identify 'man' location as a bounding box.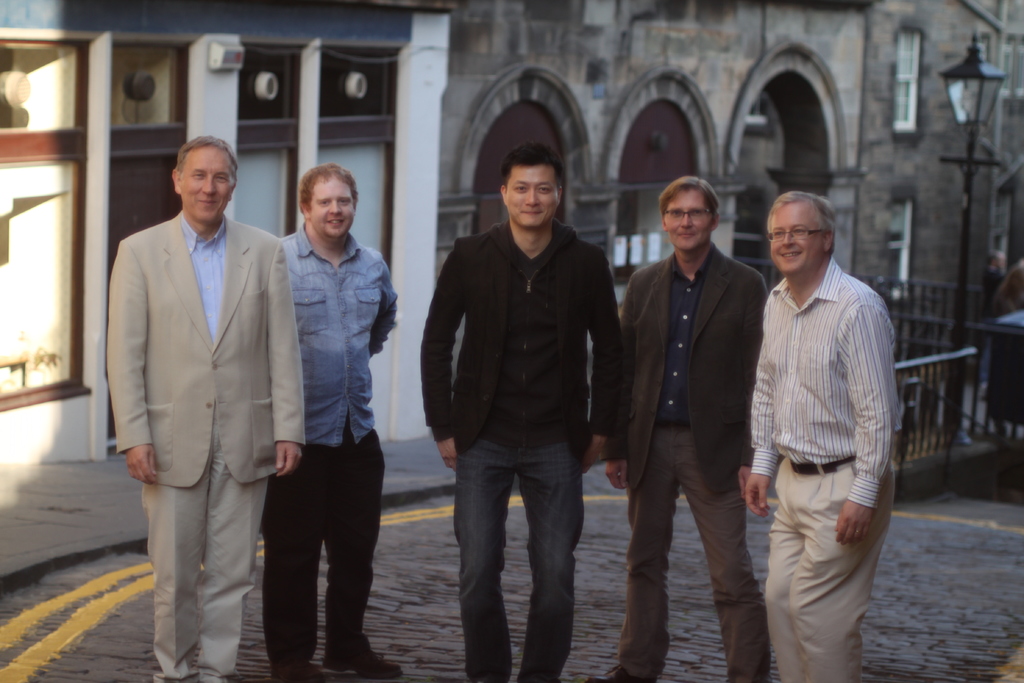
(262, 163, 397, 682).
